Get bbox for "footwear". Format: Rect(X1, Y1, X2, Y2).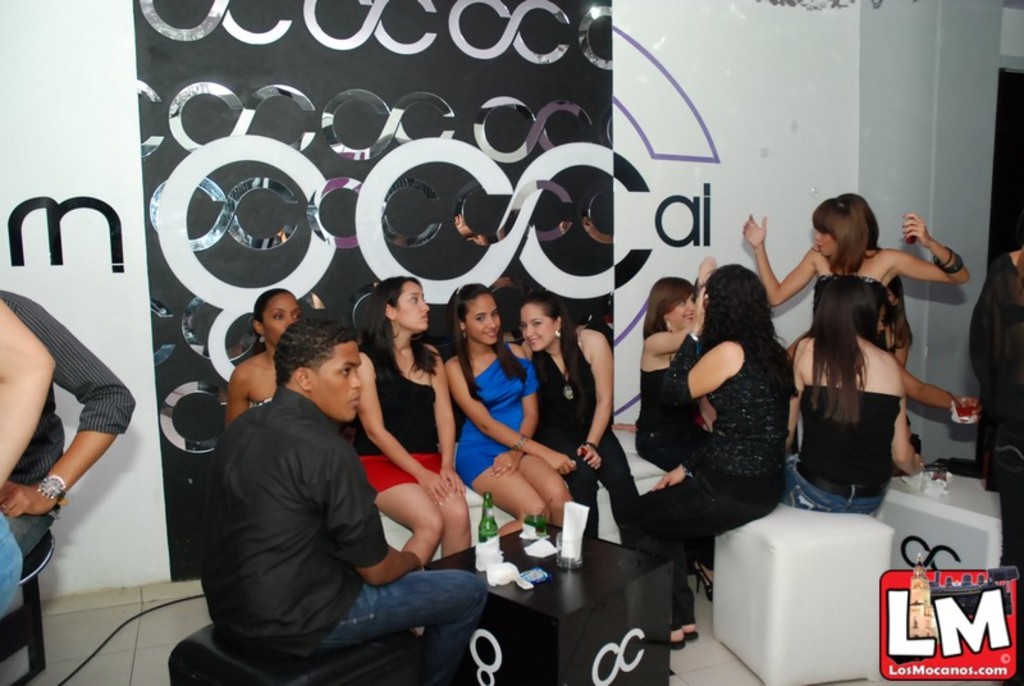
Rect(698, 568, 717, 600).
